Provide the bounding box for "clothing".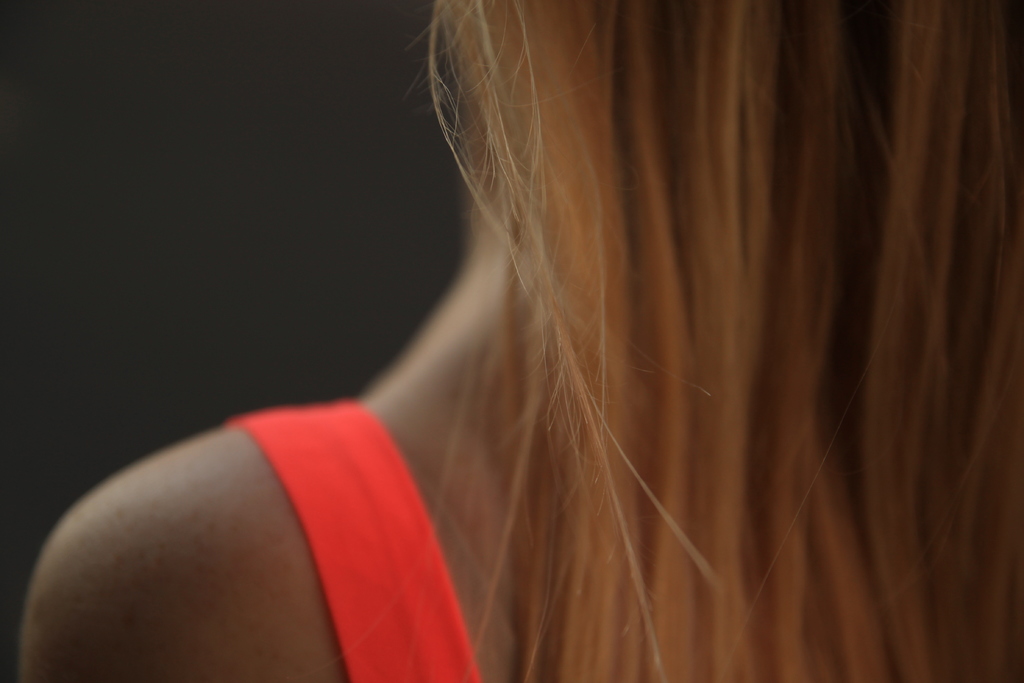
pyautogui.locateOnScreen(222, 395, 482, 682).
